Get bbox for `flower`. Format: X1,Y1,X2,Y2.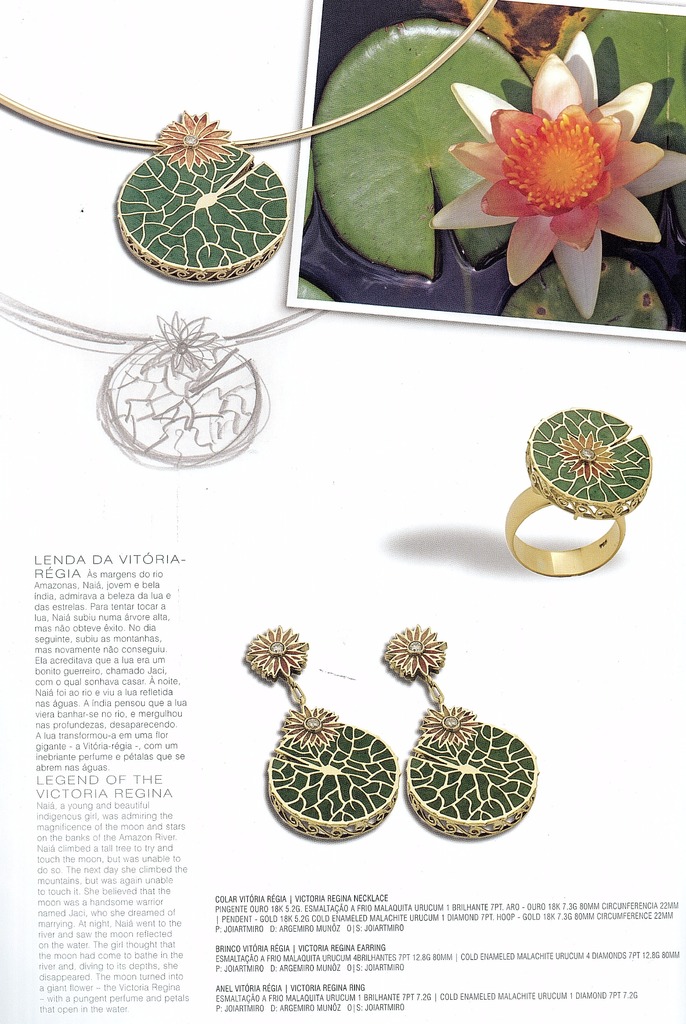
238,620,317,687.
